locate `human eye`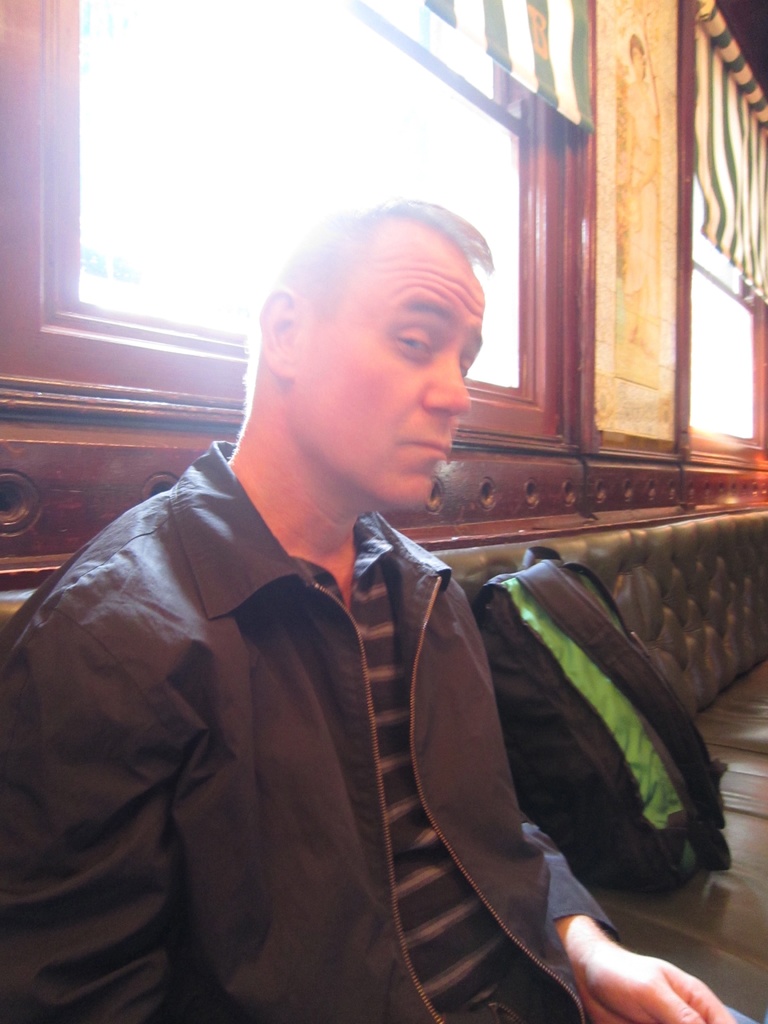
locate(394, 324, 431, 357)
